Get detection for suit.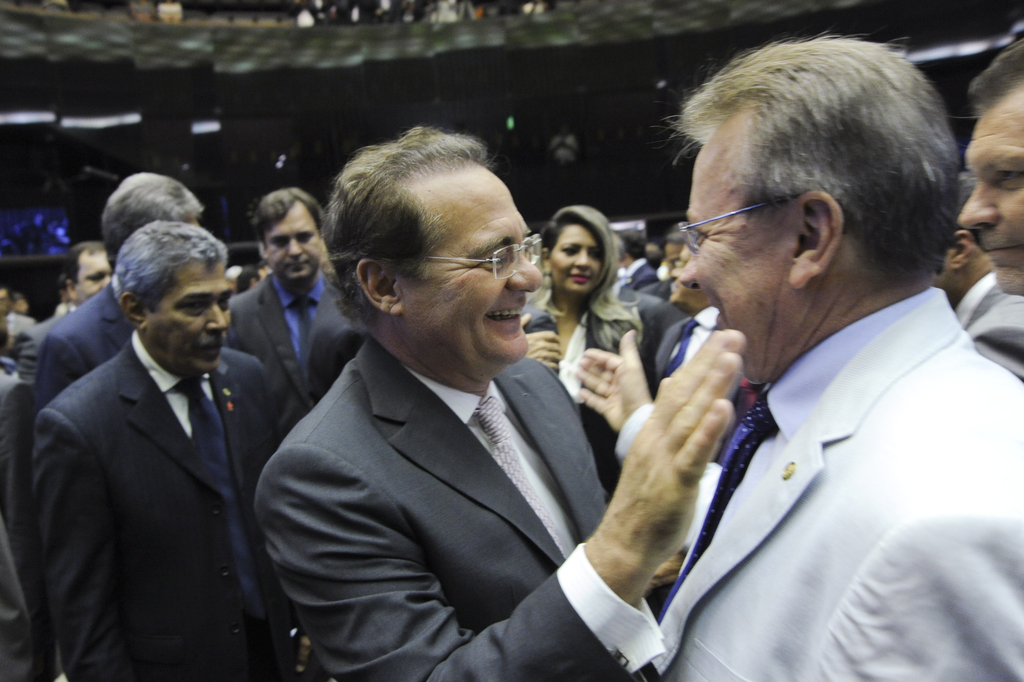
Detection: [x1=246, y1=327, x2=656, y2=680].
